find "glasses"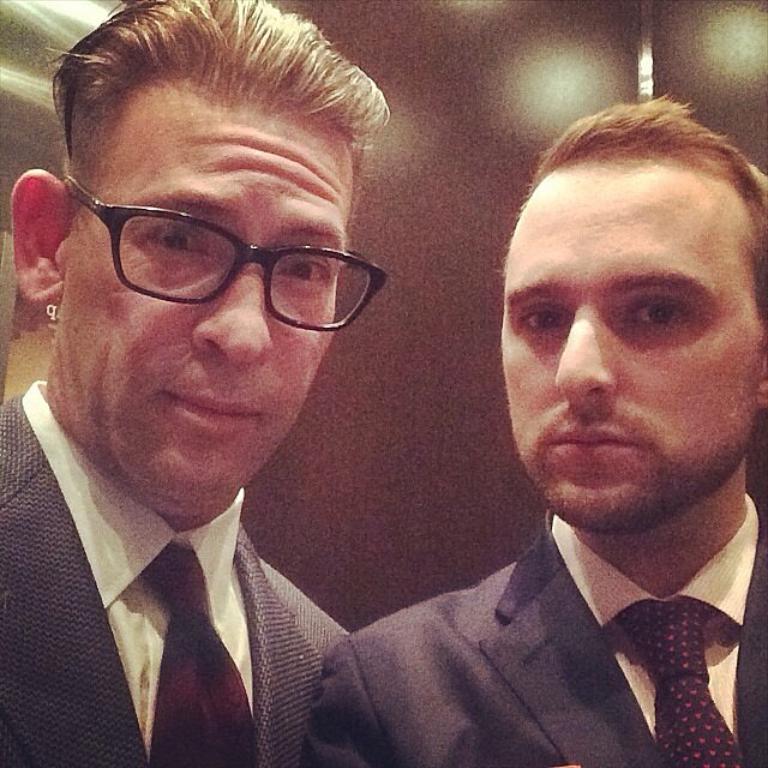
[left=36, top=181, right=386, bottom=331]
